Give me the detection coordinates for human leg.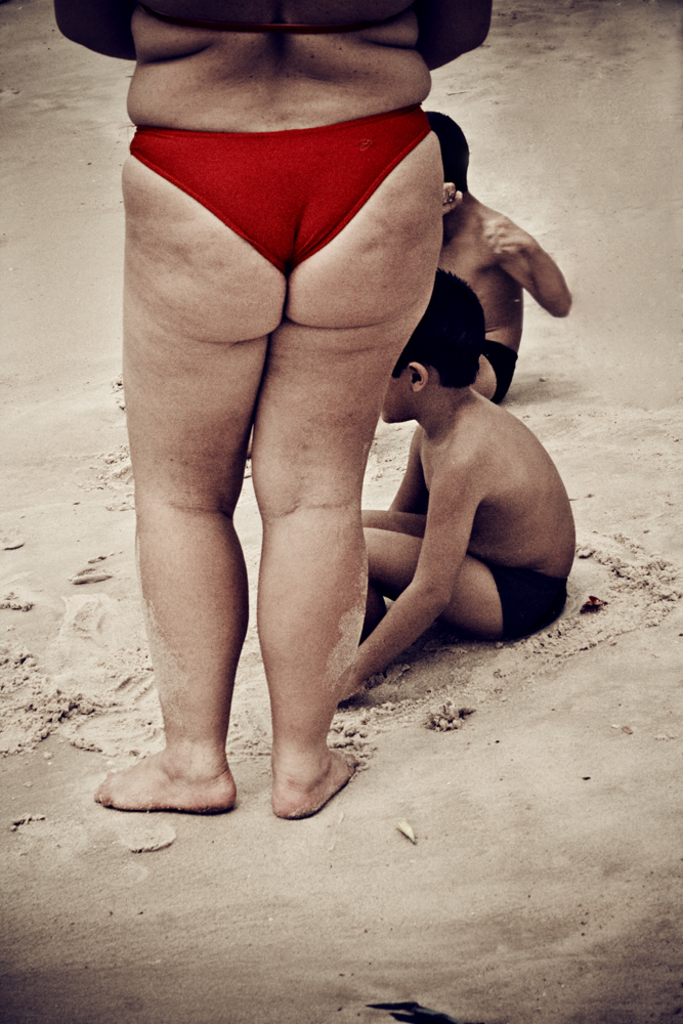
left=475, top=342, right=517, bottom=398.
